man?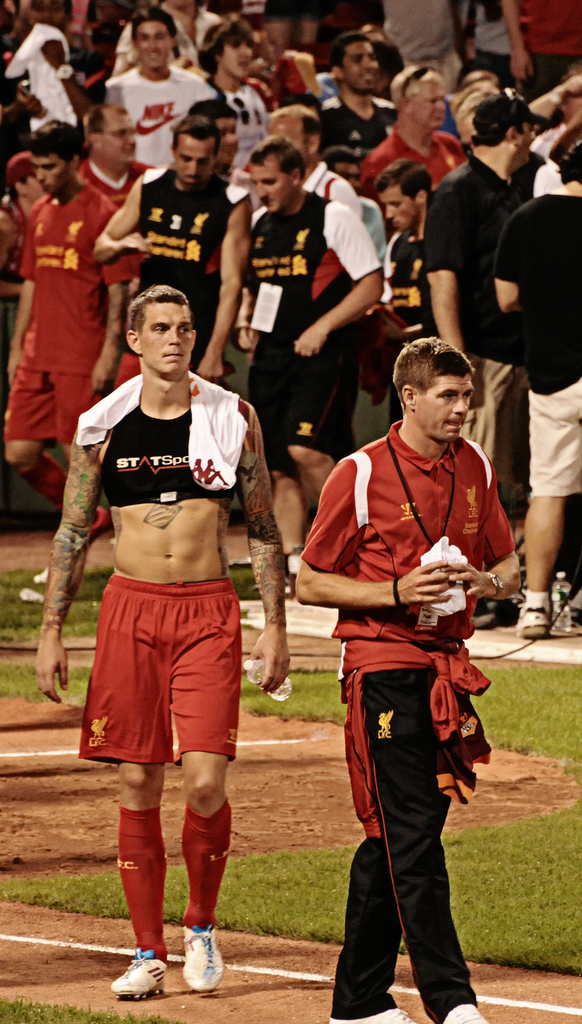
bbox=(294, 340, 522, 1021)
